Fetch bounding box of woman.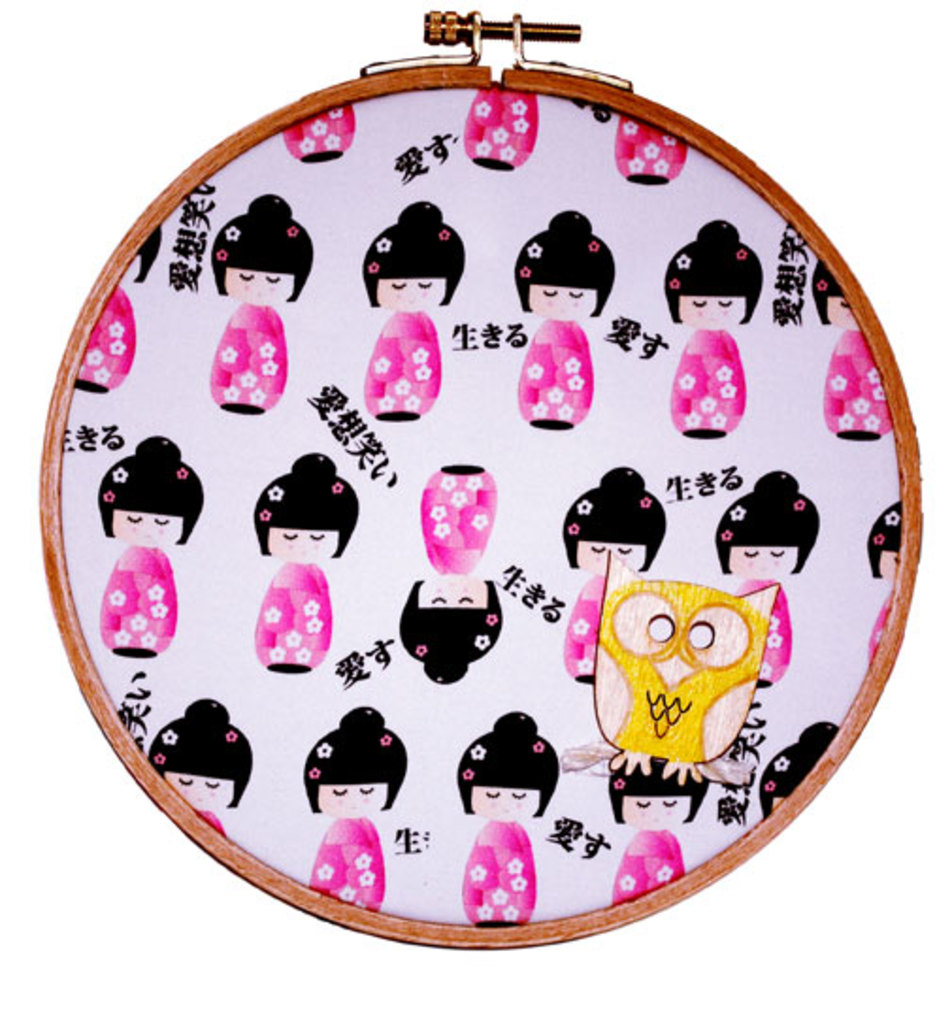
Bbox: bbox=[716, 458, 818, 696].
